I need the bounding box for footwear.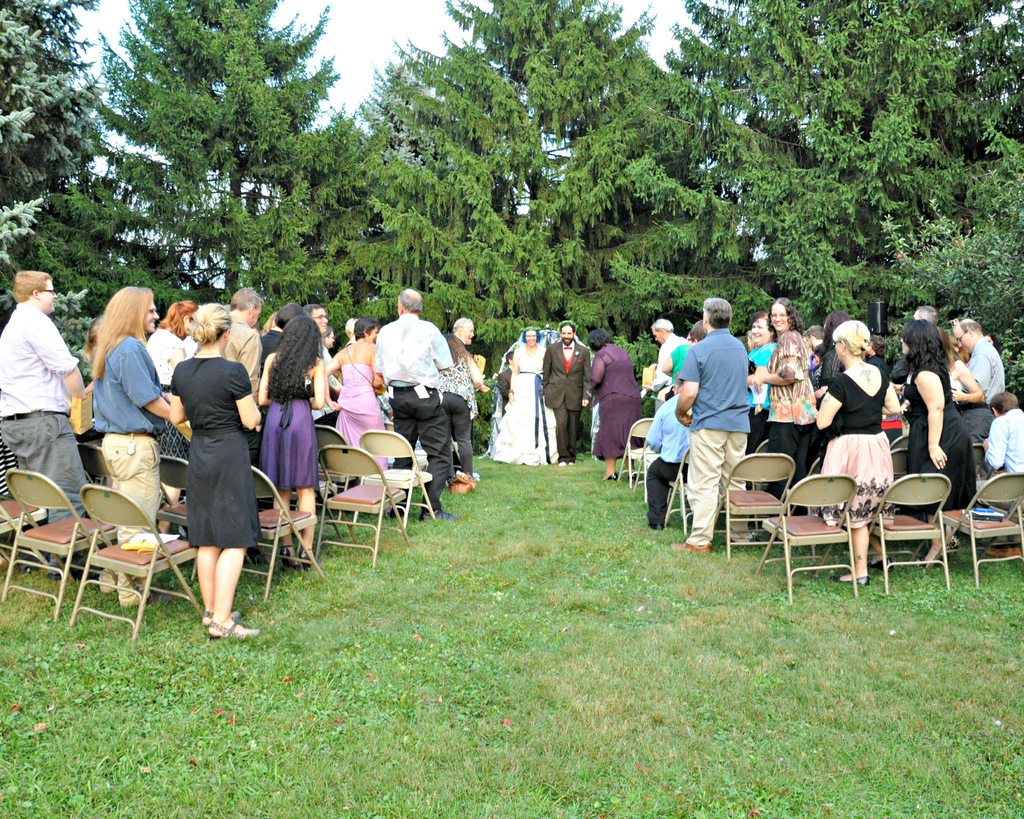
Here it is: box=[608, 471, 618, 479].
